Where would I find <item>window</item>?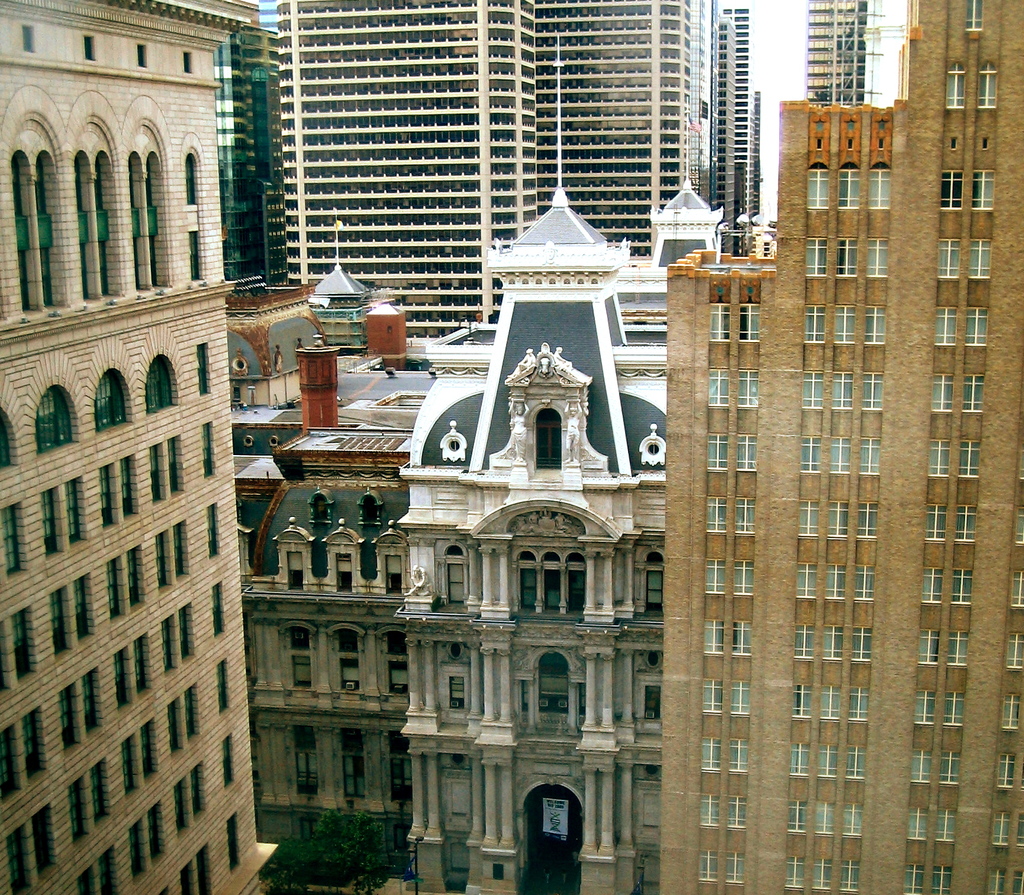
At (214,581,228,637).
